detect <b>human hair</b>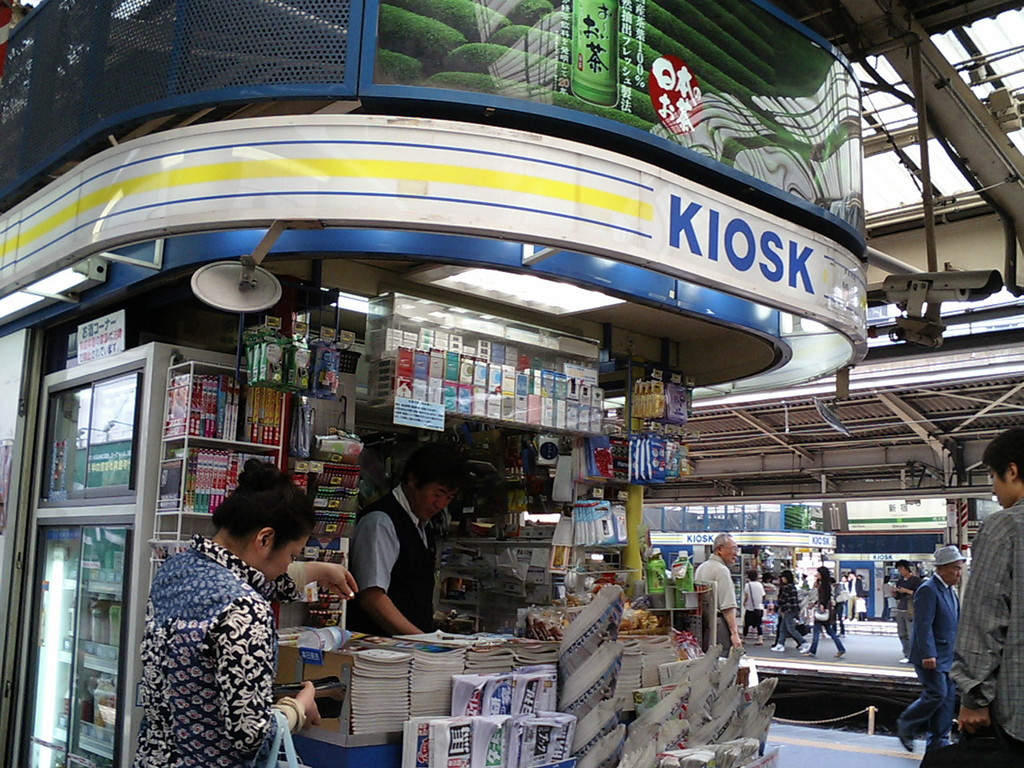
pyautogui.locateOnScreen(711, 531, 730, 553)
